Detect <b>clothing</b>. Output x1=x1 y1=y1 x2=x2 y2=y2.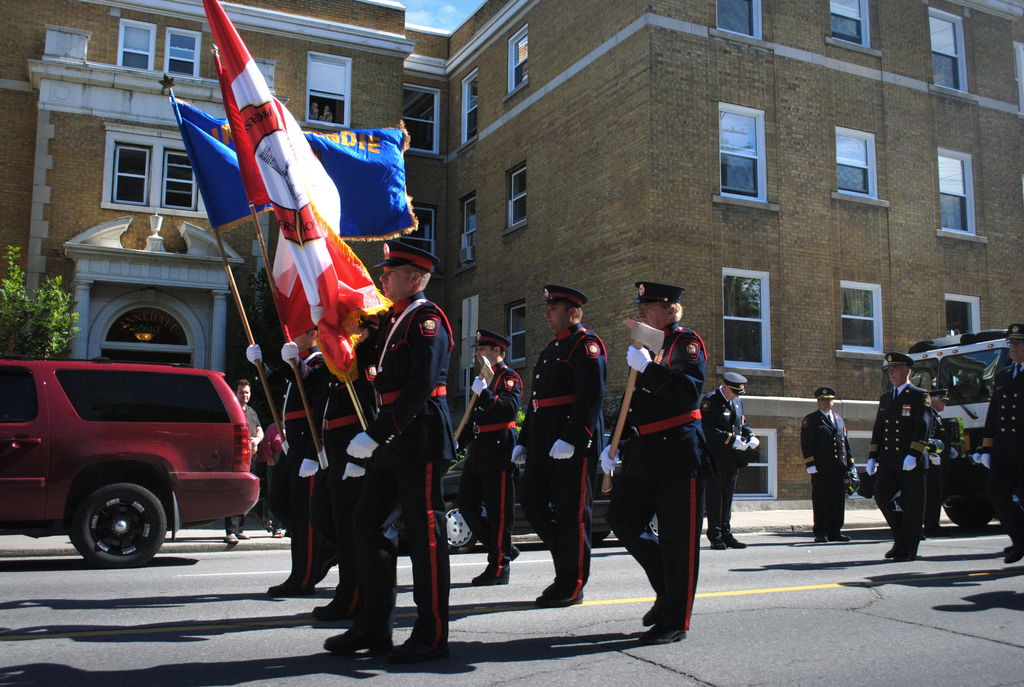
x1=309 y1=375 x2=374 y2=613.
